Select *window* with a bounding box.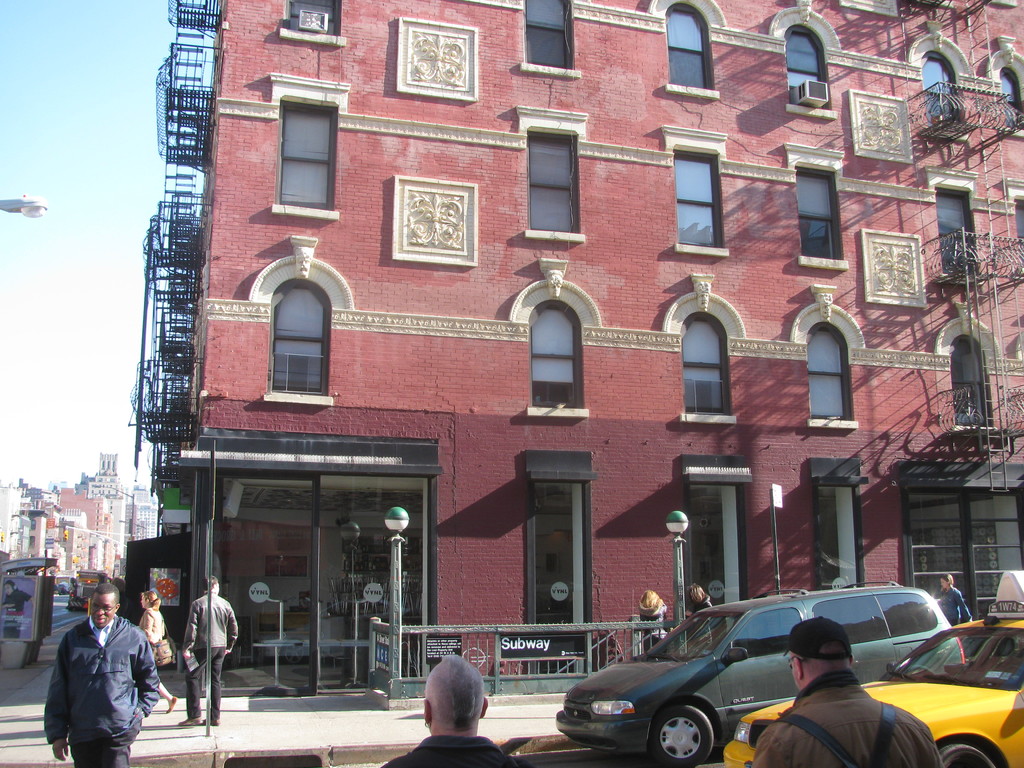
left=997, top=70, right=1023, bottom=130.
